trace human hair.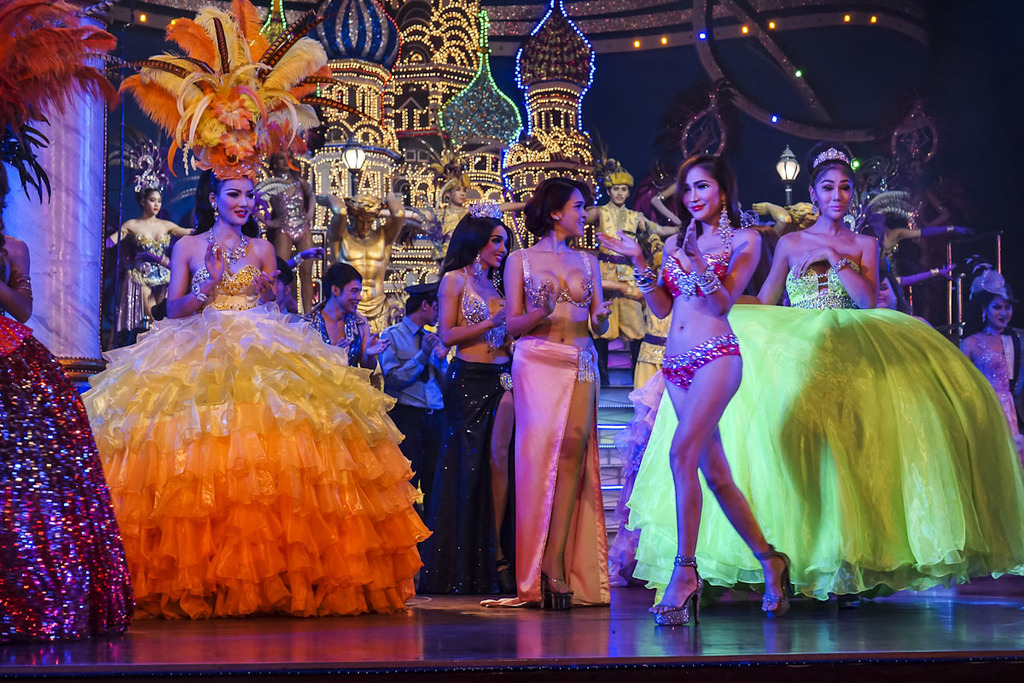
Traced to [x1=407, y1=296, x2=439, y2=317].
